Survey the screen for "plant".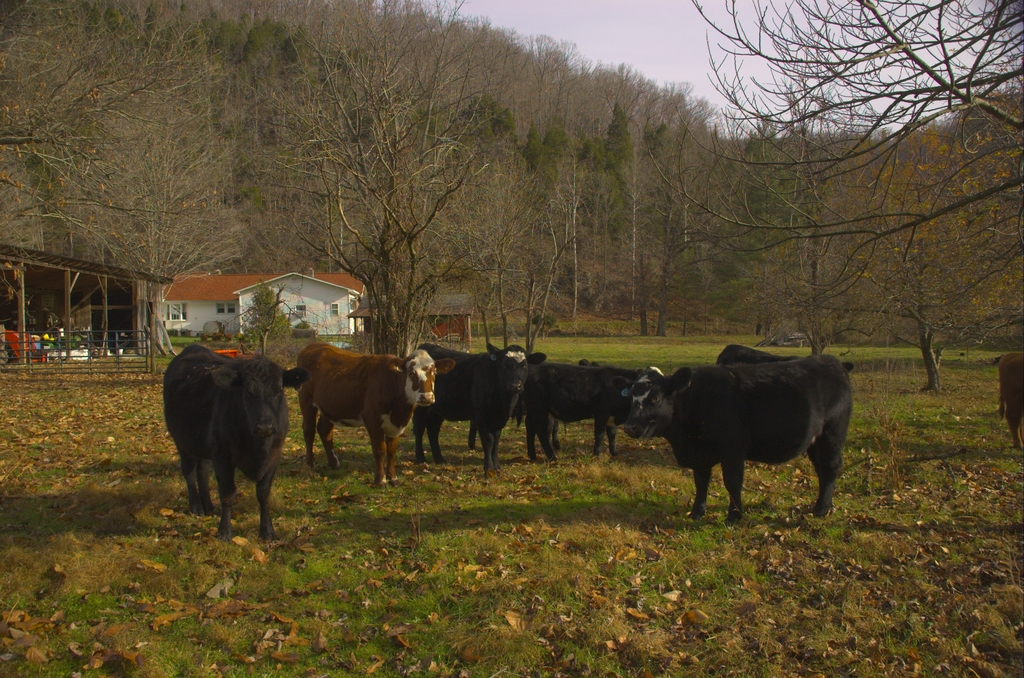
Survey found: box(556, 262, 580, 296).
